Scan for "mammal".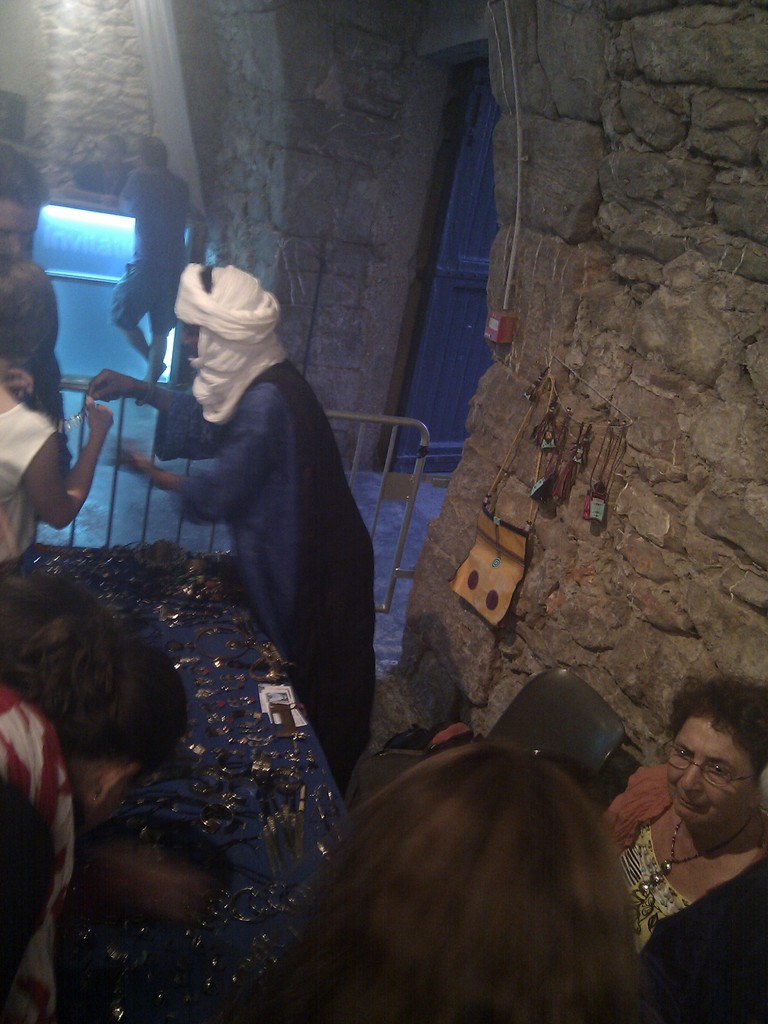
Scan result: left=315, top=742, right=646, bottom=1023.
